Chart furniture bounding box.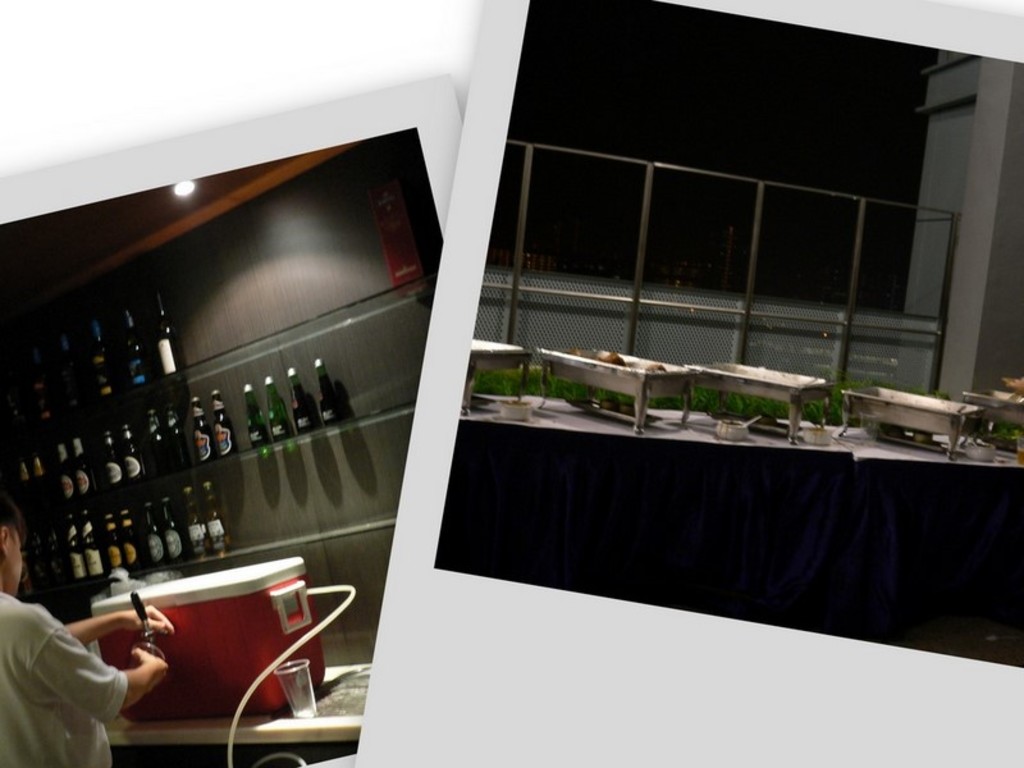
Charted: 109 659 370 750.
